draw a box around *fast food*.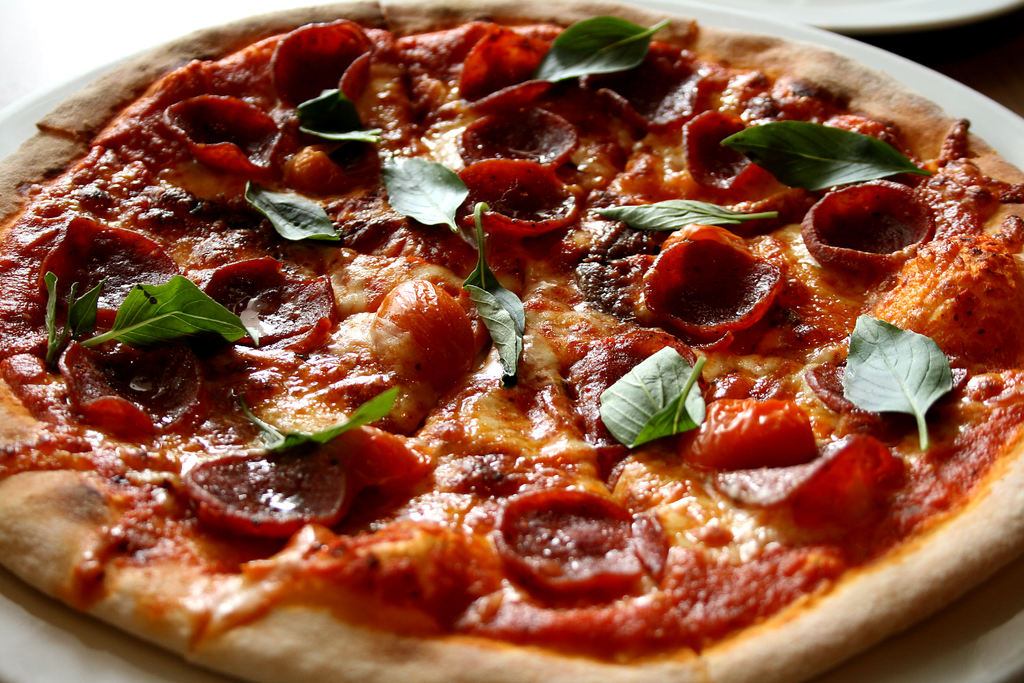
<region>0, 0, 1023, 664</region>.
